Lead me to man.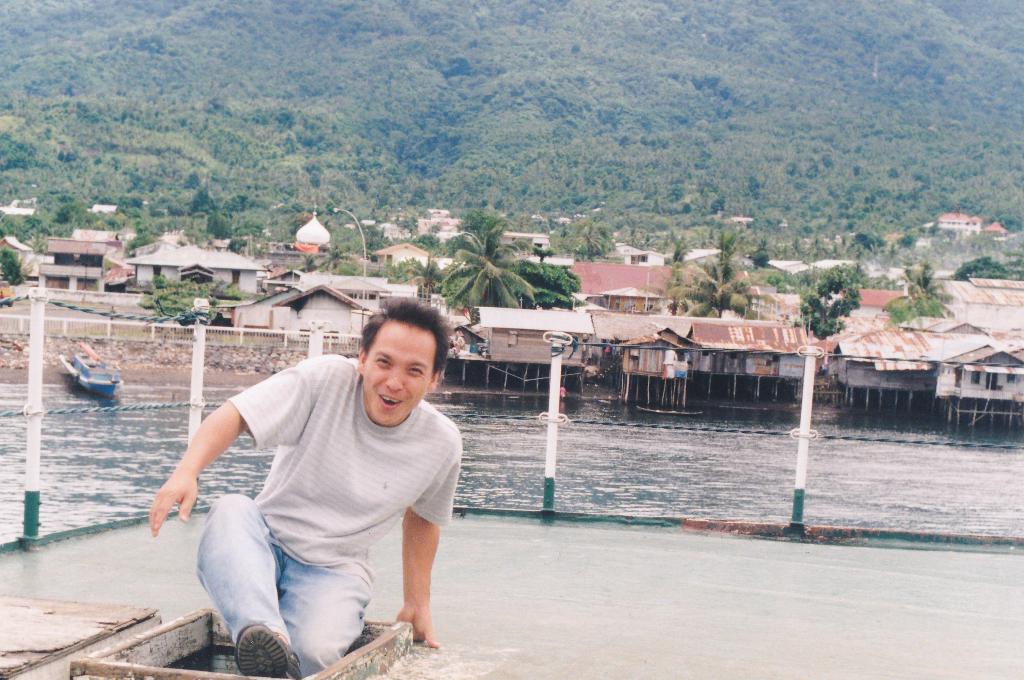
Lead to l=154, t=292, r=461, b=679.
